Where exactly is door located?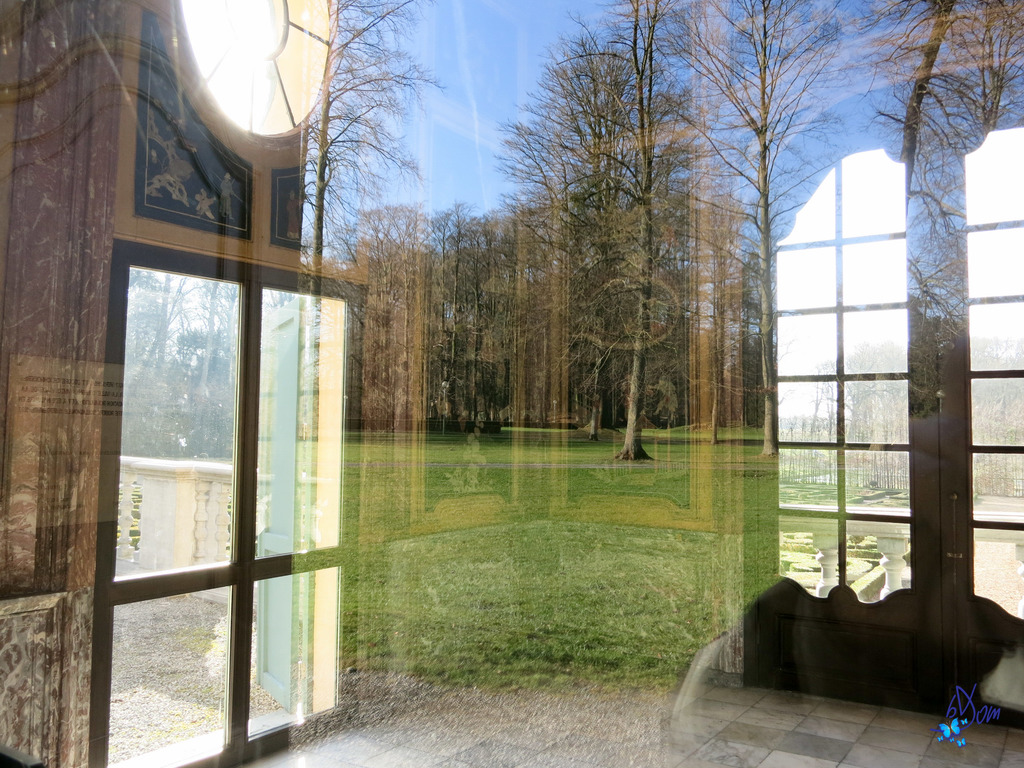
Its bounding box is [779,122,986,688].
